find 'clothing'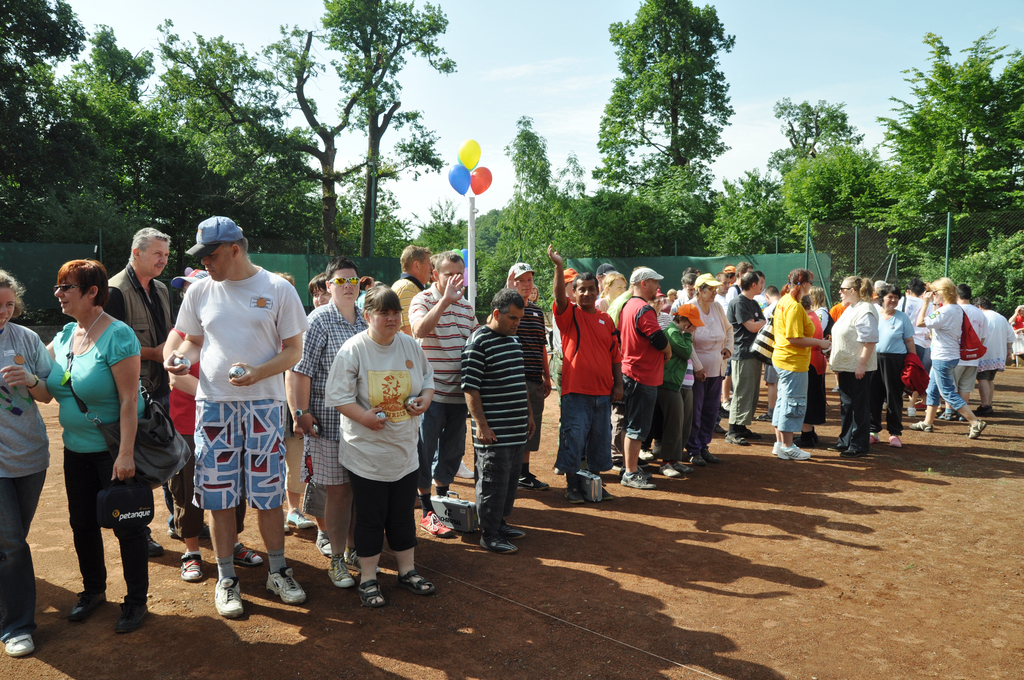
<region>173, 266, 308, 504</region>
